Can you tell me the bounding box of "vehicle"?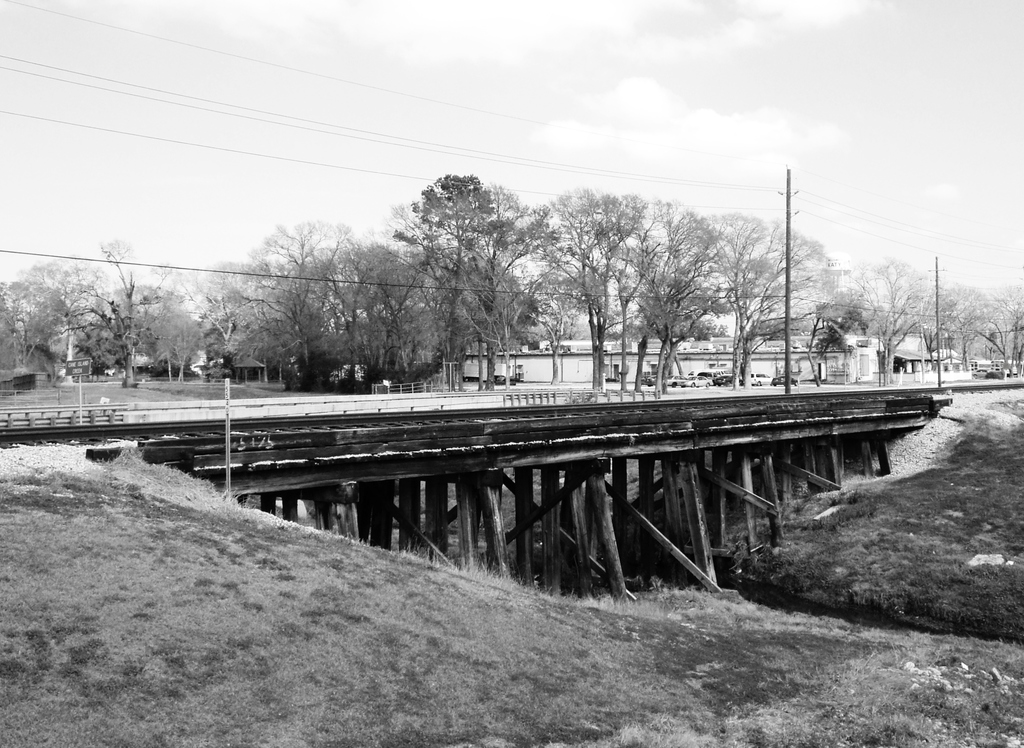
bbox=(972, 367, 991, 379).
